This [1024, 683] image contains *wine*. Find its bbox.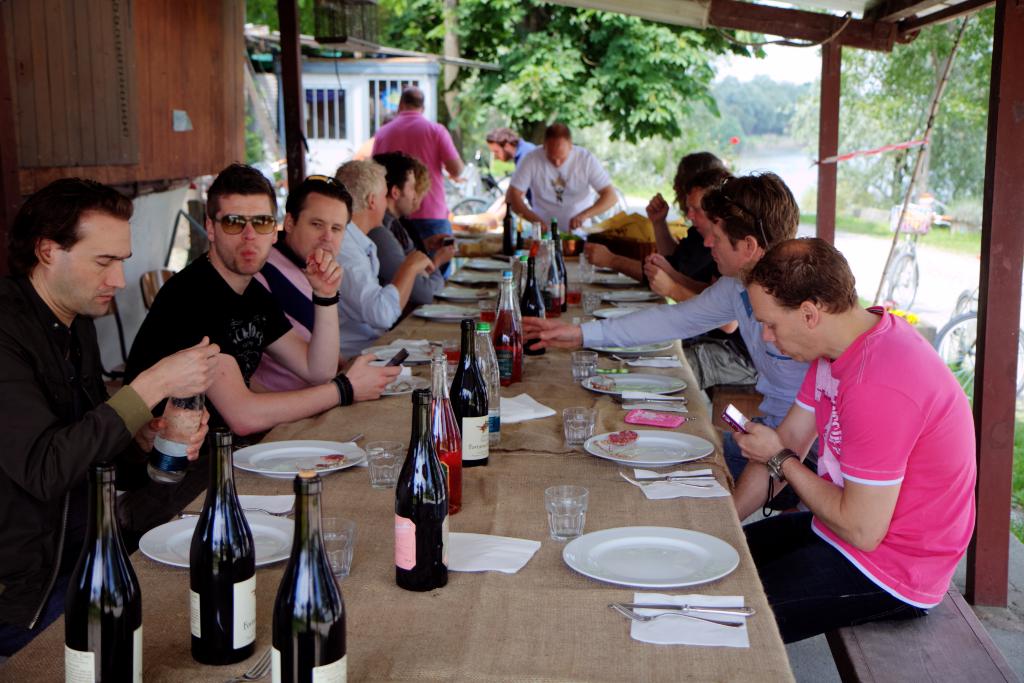
<region>519, 242, 551, 354</region>.
